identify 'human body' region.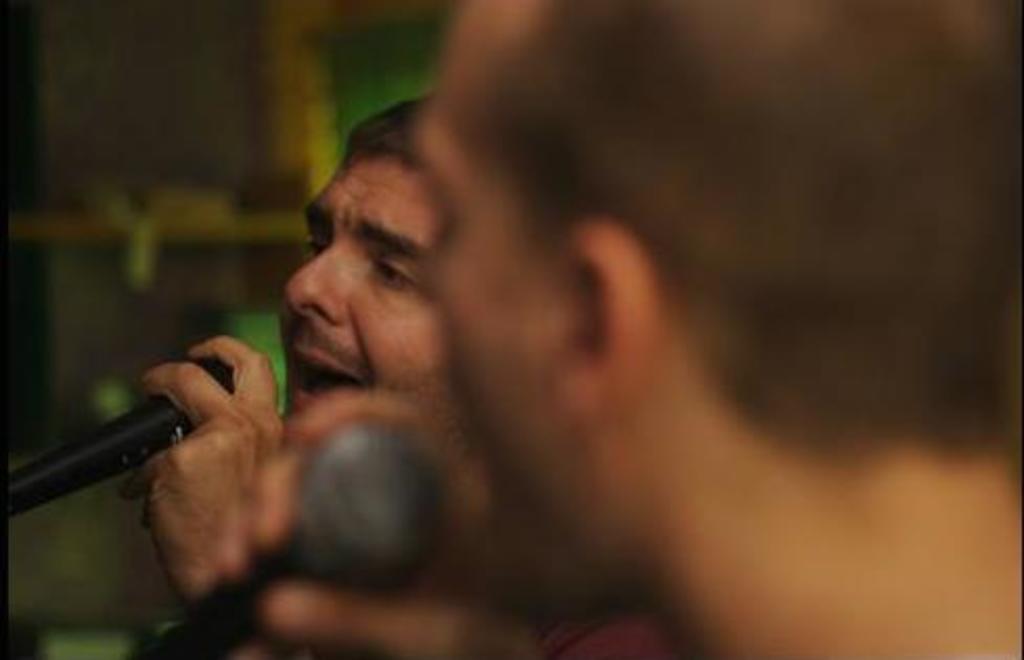
Region: (117, 333, 297, 658).
